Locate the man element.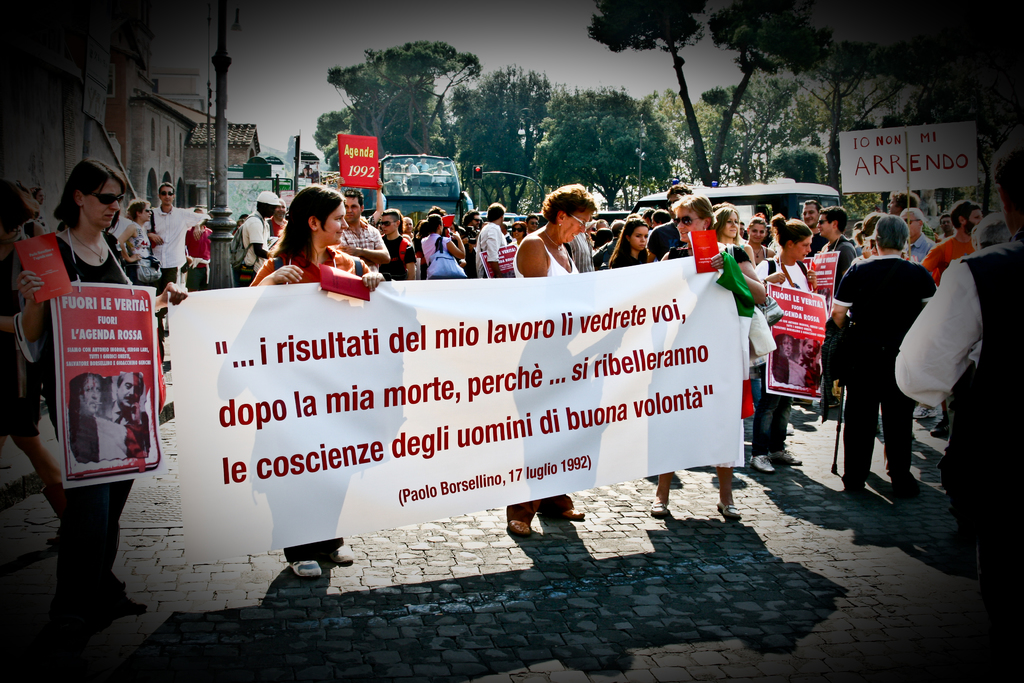
Element bbox: 145,182,204,293.
